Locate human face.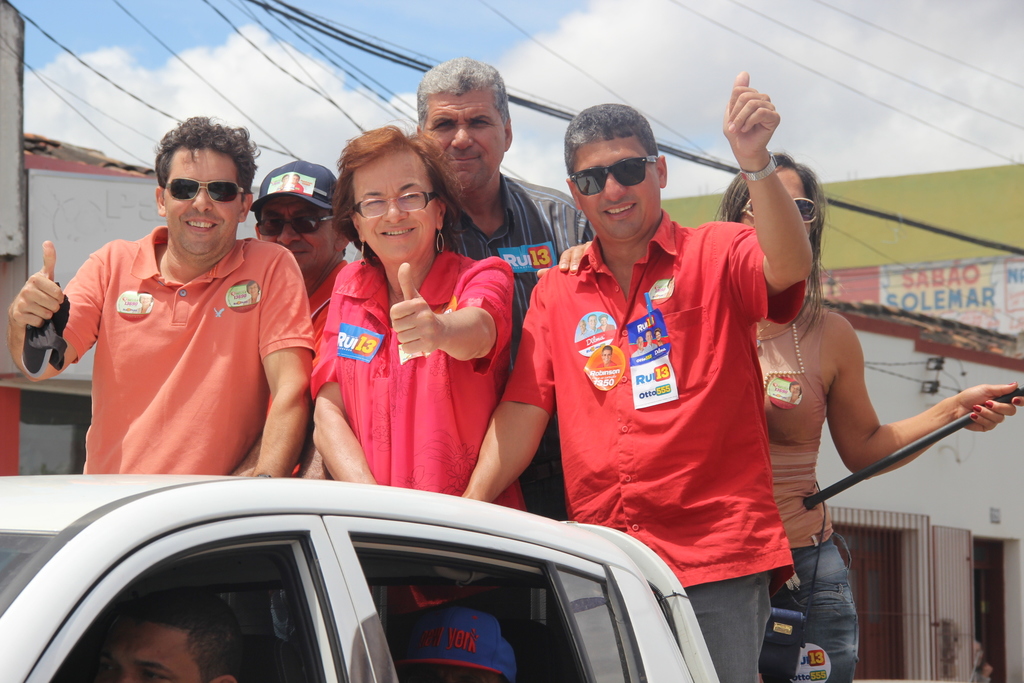
Bounding box: 93 619 201 682.
